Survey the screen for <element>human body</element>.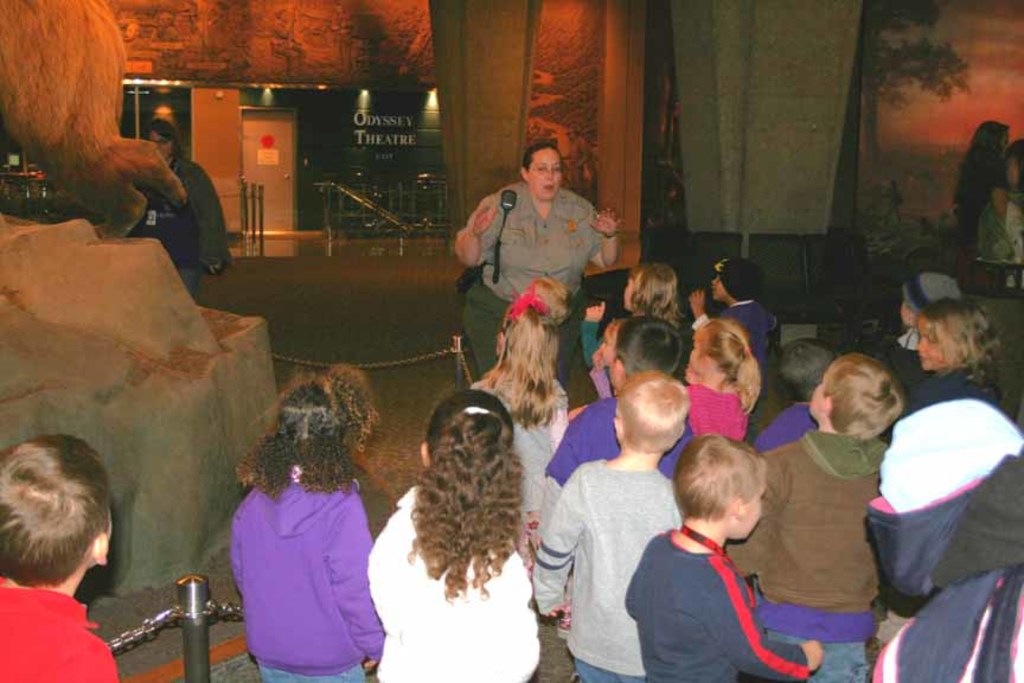
Survey found: 359/384/549/682.
